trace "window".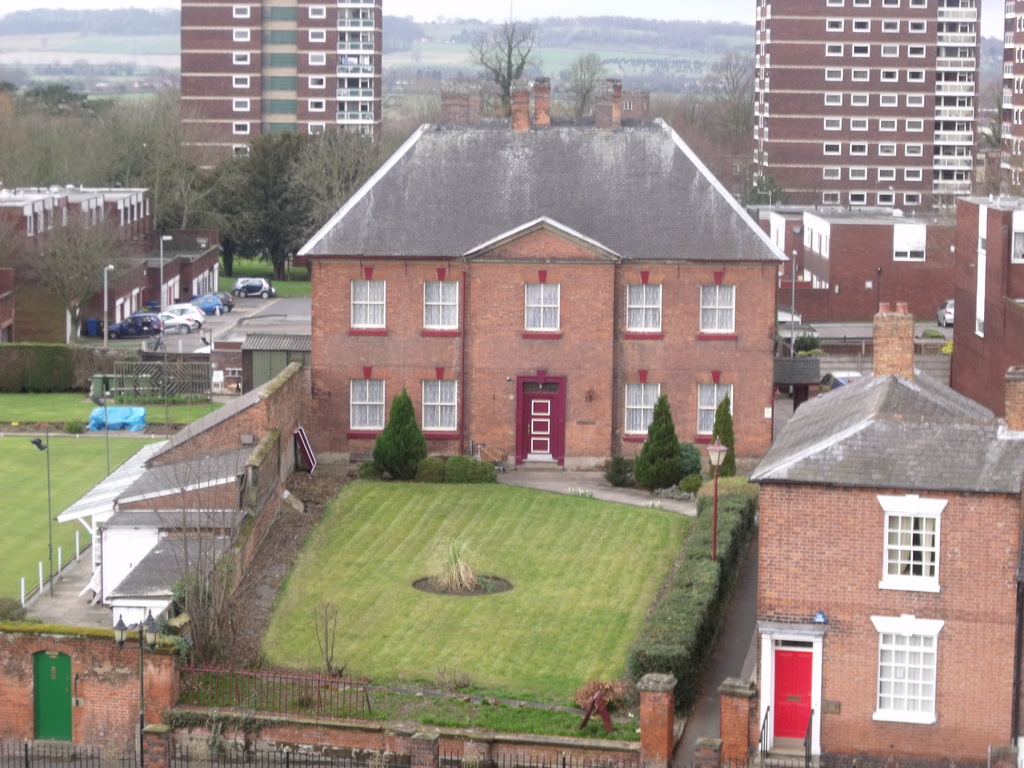
Traced to left=906, top=45, right=923, bottom=58.
